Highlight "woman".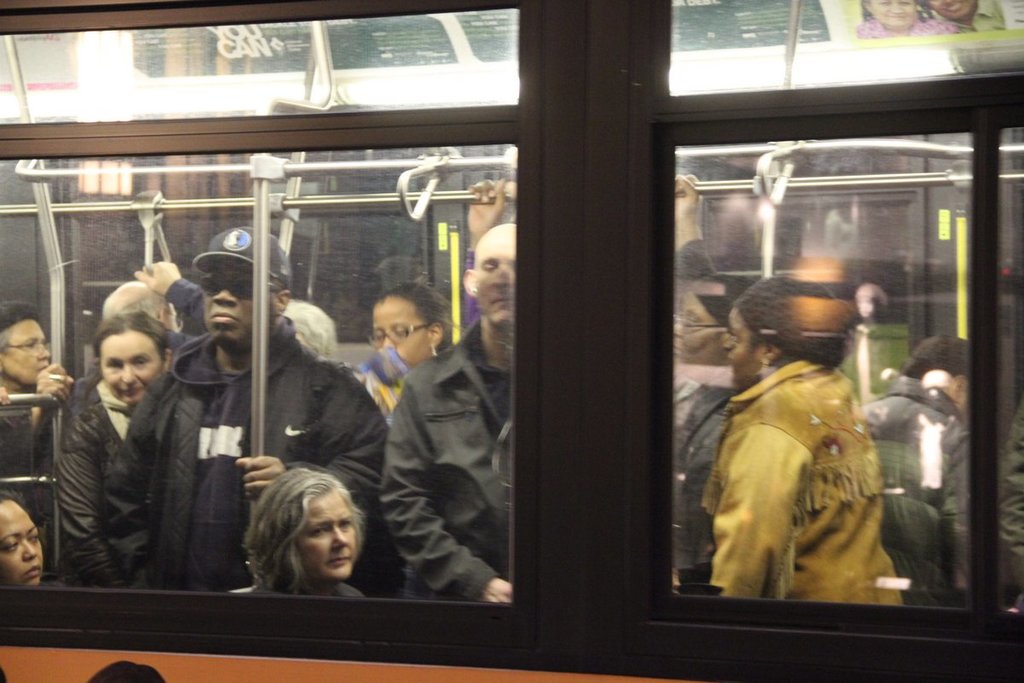
Highlighted region: bbox=[54, 315, 169, 590].
